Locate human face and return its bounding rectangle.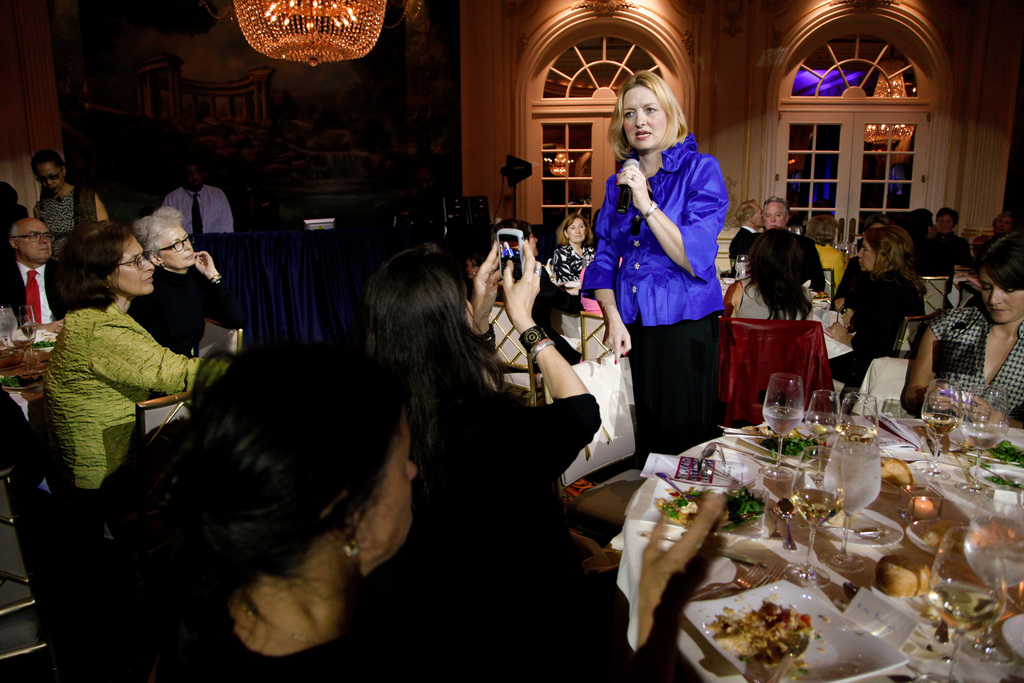
980 263 1023 325.
